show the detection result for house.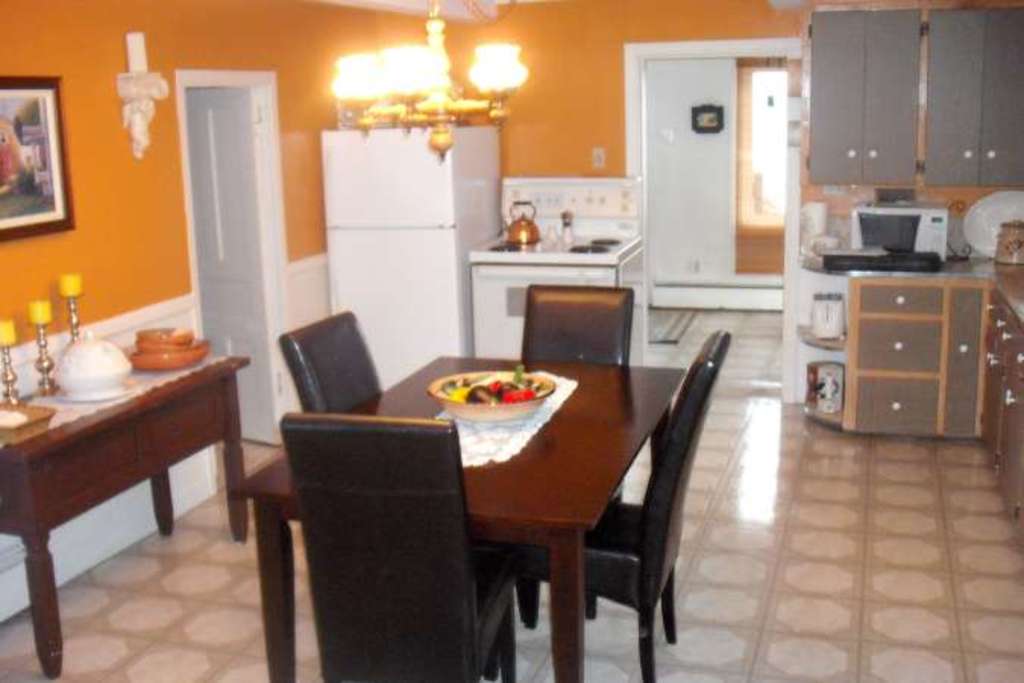
crop(0, 0, 1022, 681).
